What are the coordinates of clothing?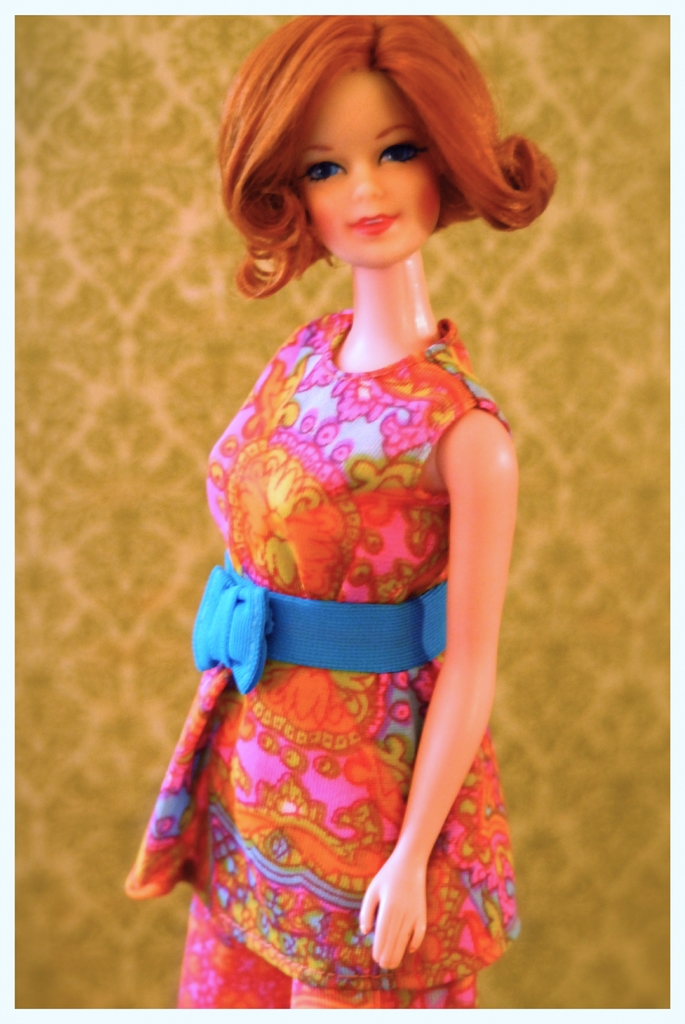
<region>121, 304, 525, 1023</region>.
